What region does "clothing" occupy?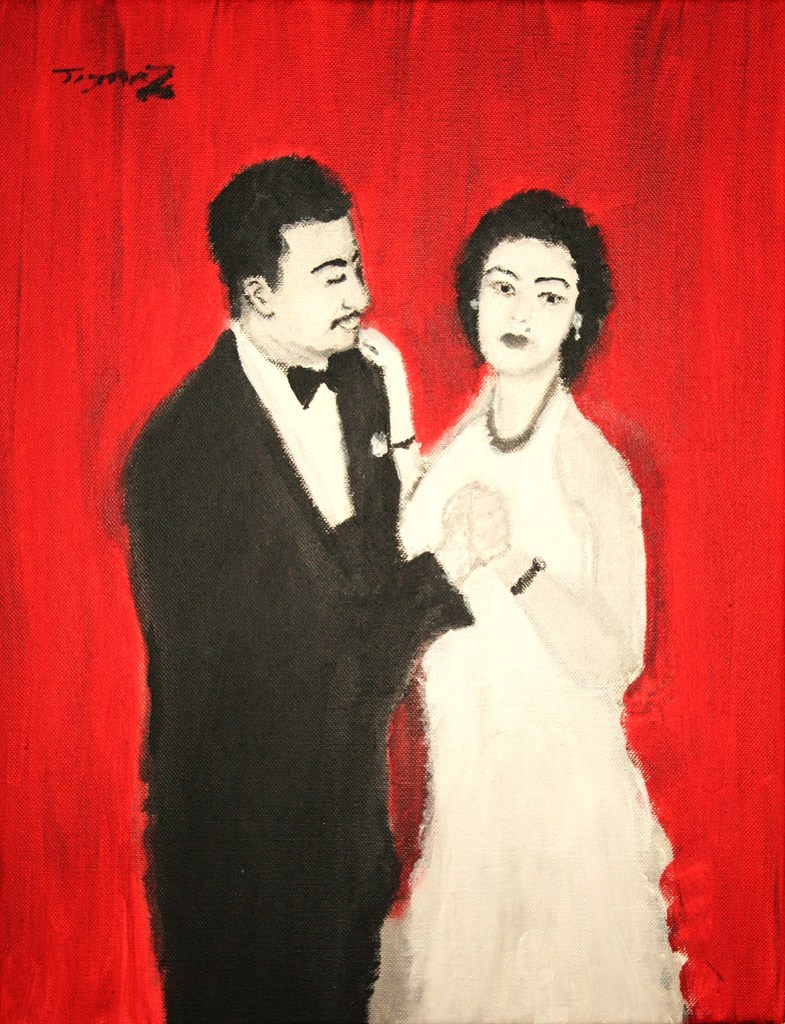
<bbox>114, 307, 471, 1023</bbox>.
